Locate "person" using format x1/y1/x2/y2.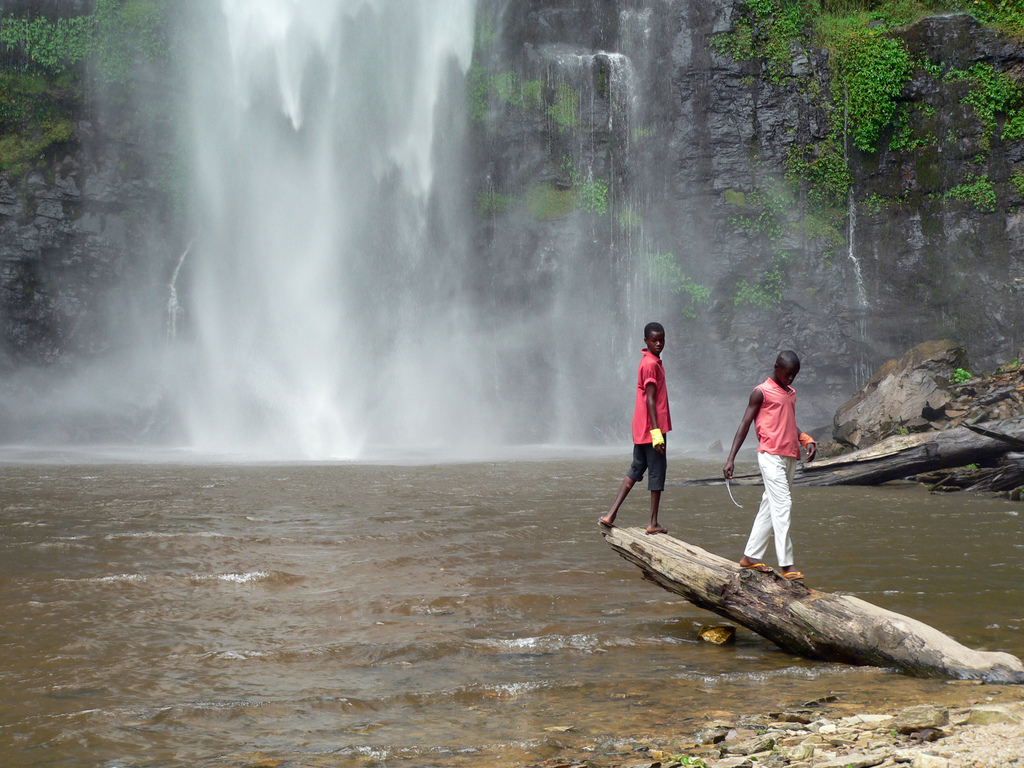
725/348/819/576.
